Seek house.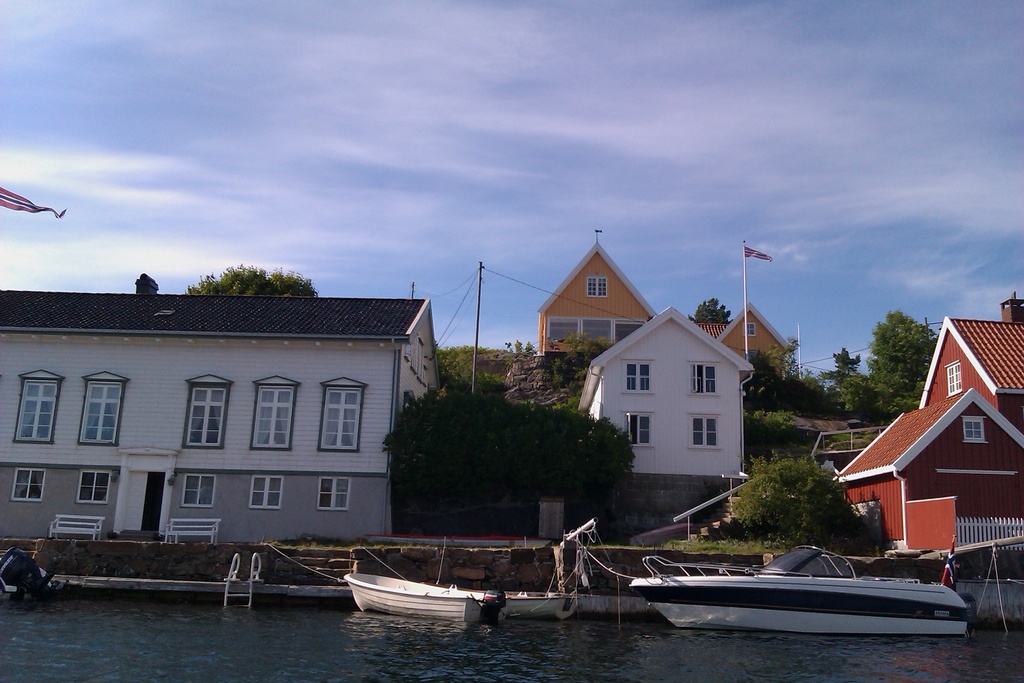
[x1=565, y1=297, x2=760, y2=477].
